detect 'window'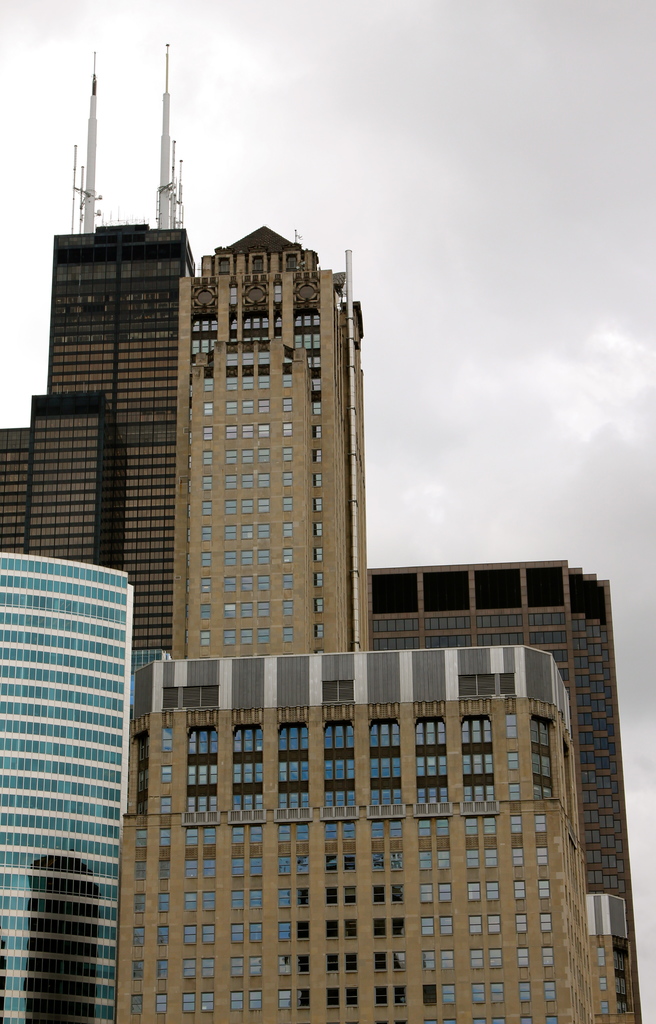
{"x1": 490, "y1": 881, "x2": 504, "y2": 904}
